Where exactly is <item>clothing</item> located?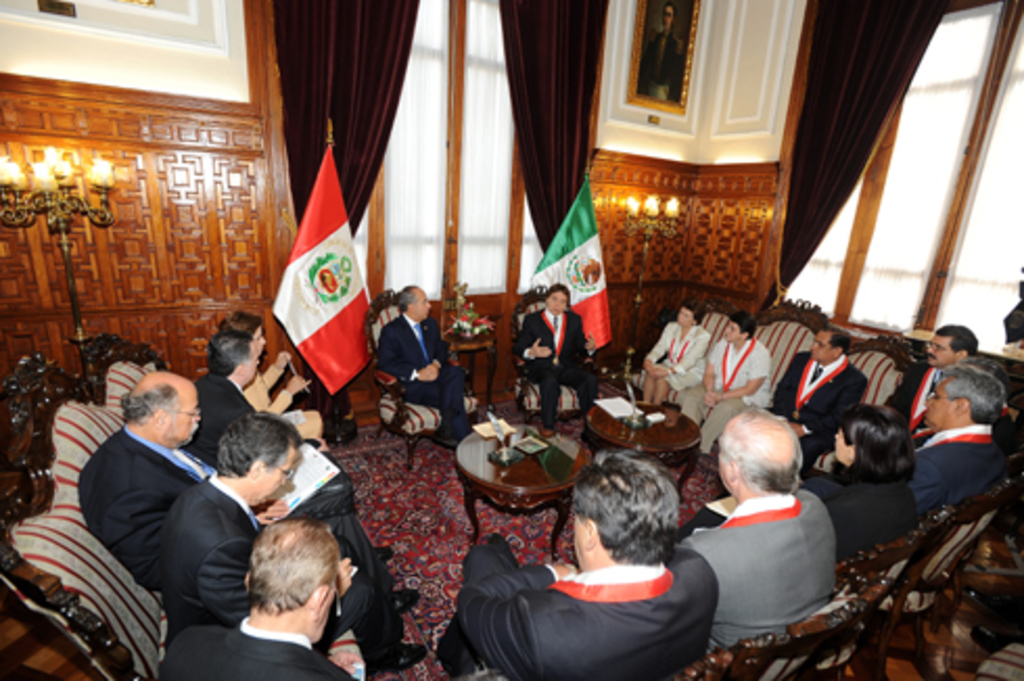
Its bounding box is 685 455 855 658.
